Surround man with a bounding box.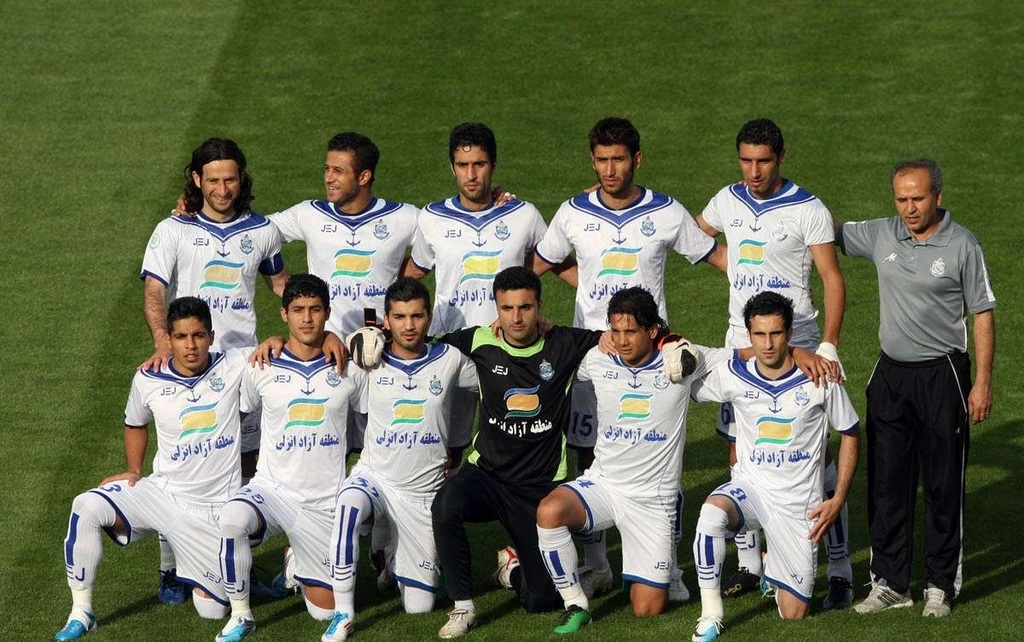
837,145,996,618.
